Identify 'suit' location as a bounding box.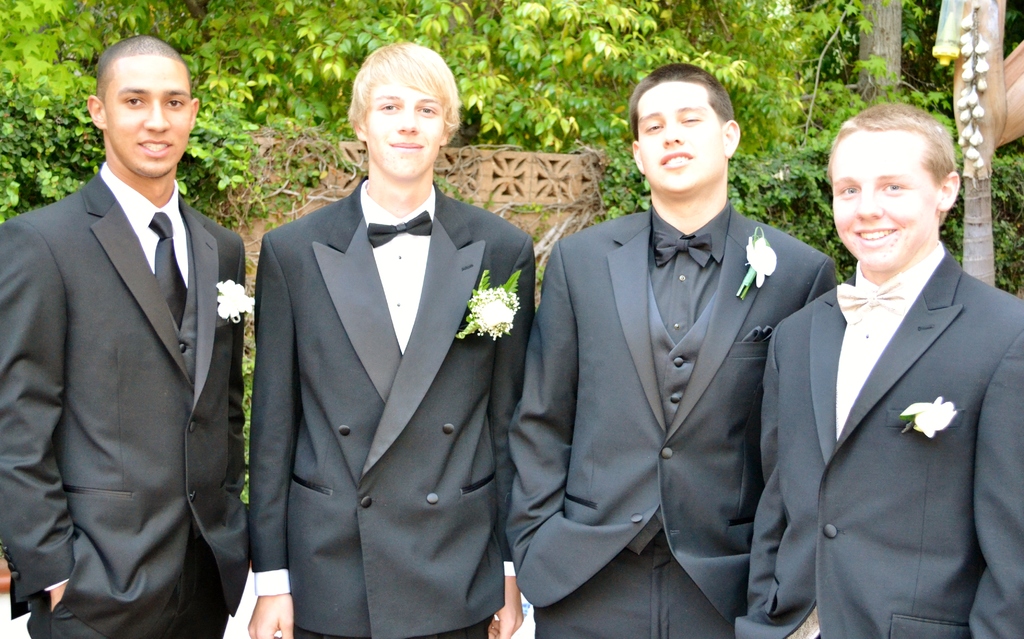
x1=248 y1=172 x2=538 y2=638.
